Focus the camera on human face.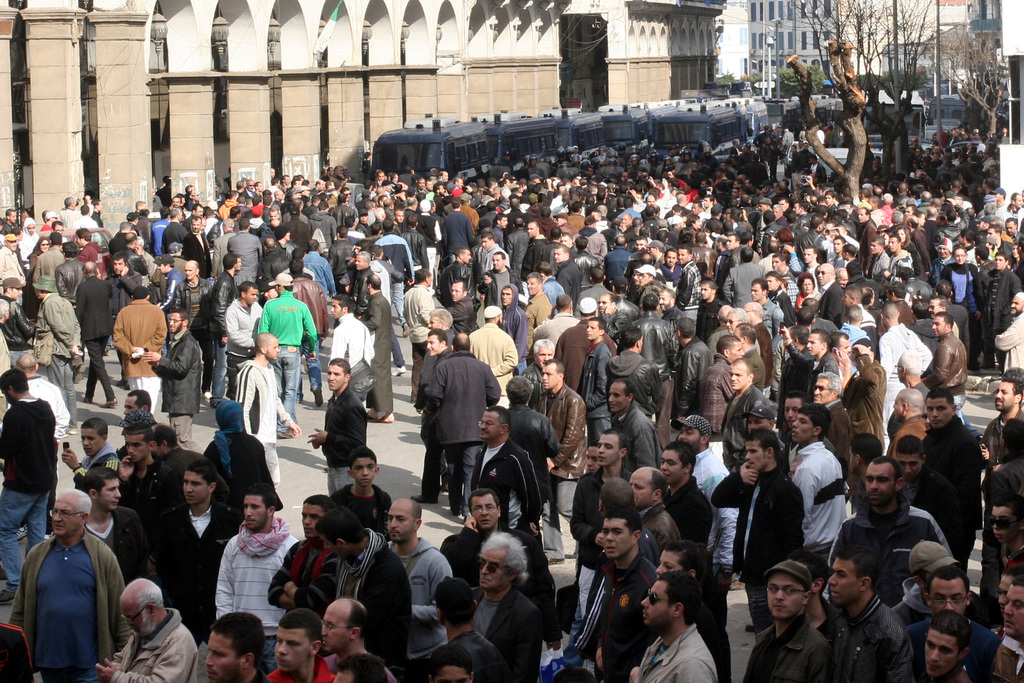
Focus region: {"x1": 938, "y1": 244, "x2": 950, "y2": 259}.
